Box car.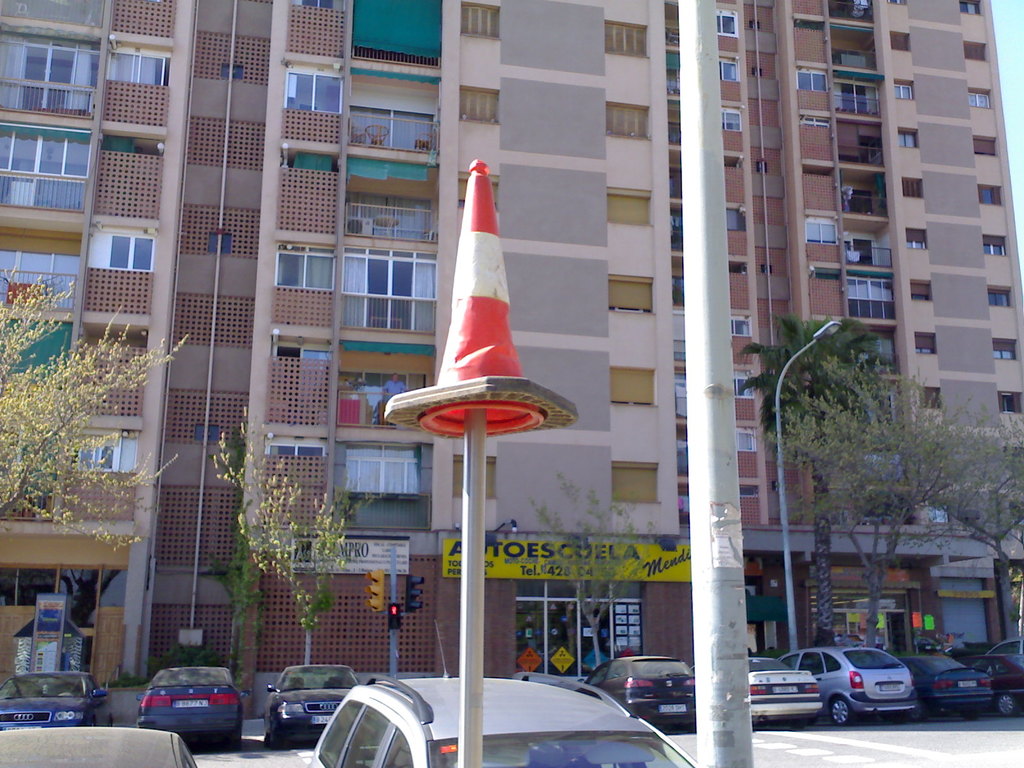
<box>265,660,378,752</box>.
